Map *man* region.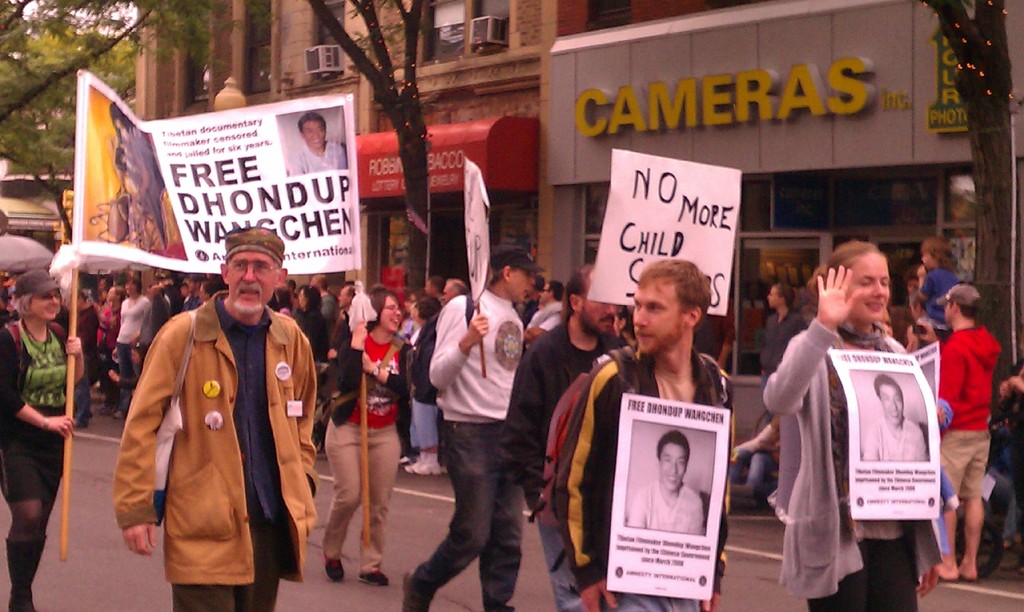
Mapped to BBox(289, 111, 348, 177).
